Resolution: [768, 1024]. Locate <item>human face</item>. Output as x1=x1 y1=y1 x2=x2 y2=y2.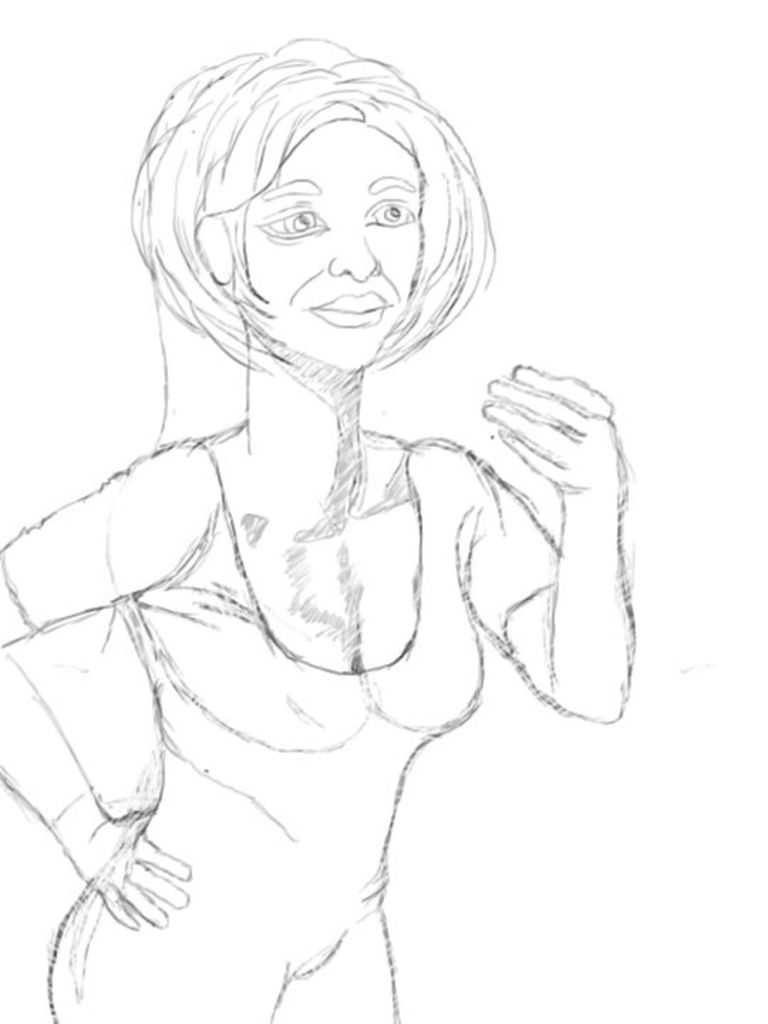
x1=238 y1=115 x2=414 y2=363.
